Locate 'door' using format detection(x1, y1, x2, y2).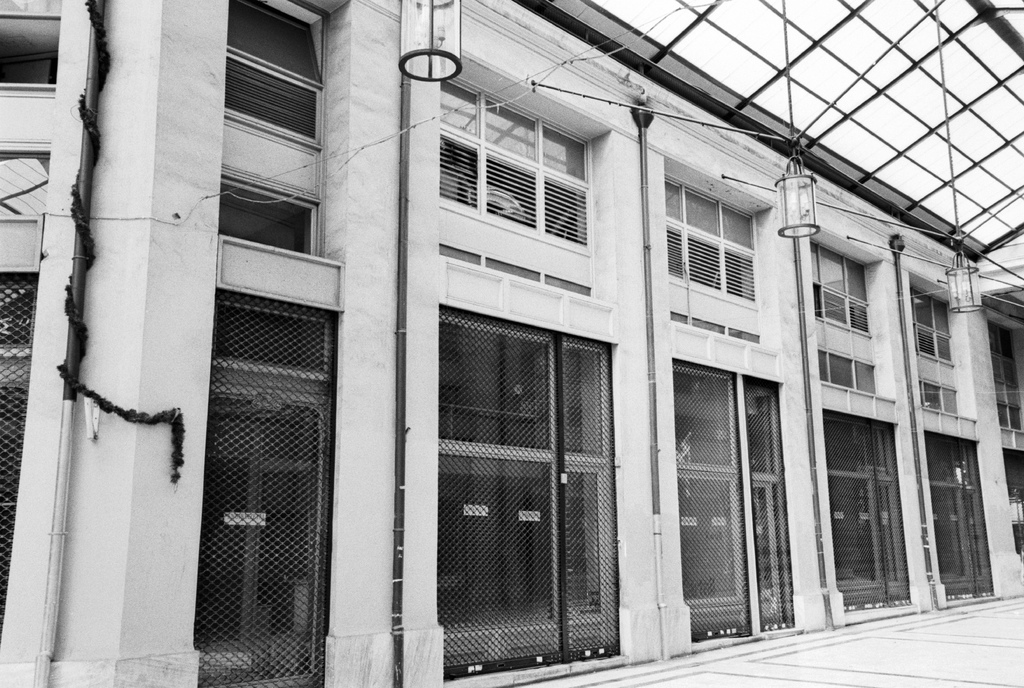
detection(551, 463, 614, 648).
